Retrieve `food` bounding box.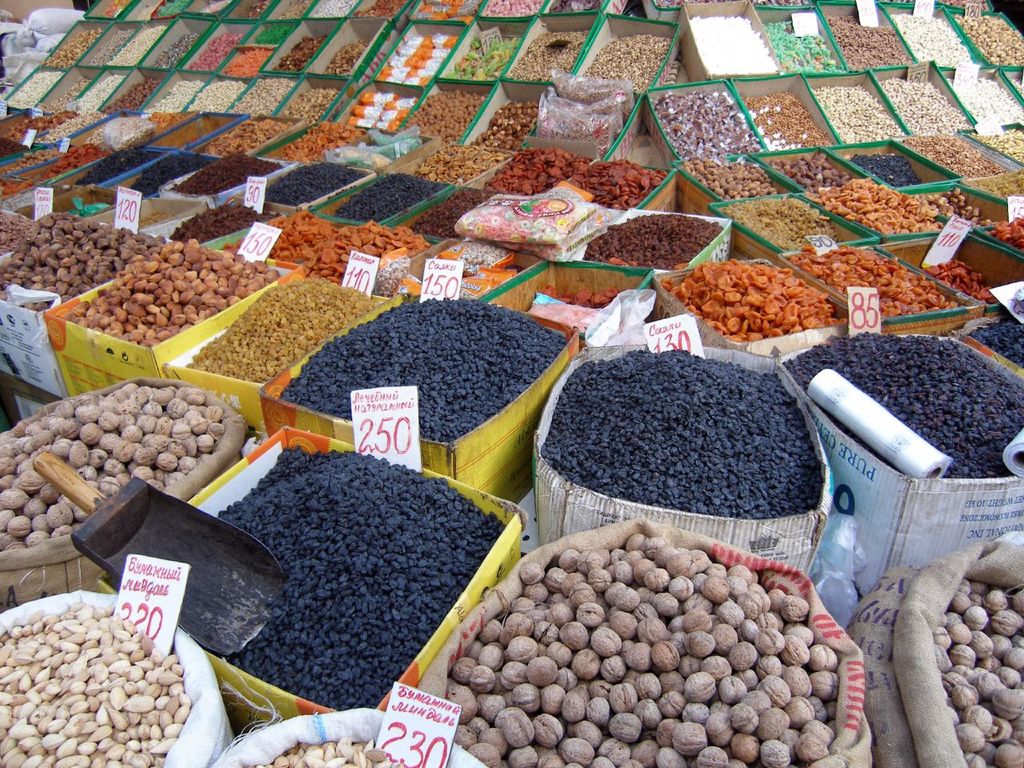
Bounding box: {"x1": 886, "y1": 11, "x2": 972, "y2": 67}.
